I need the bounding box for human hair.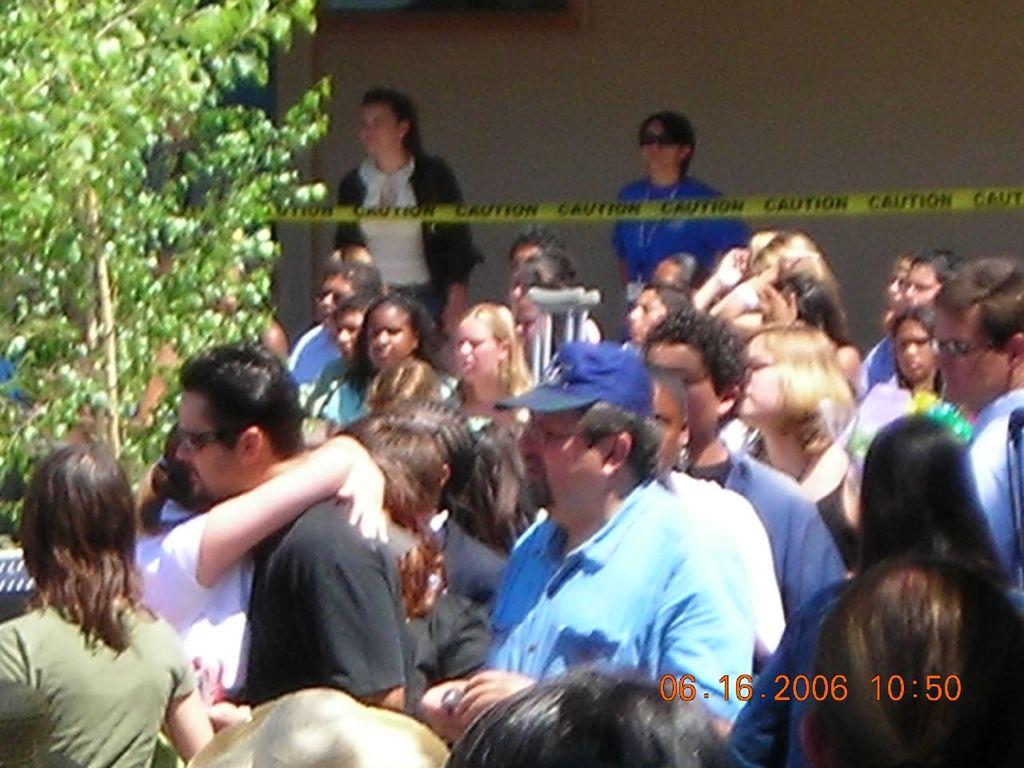
Here it is: {"x1": 649, "y1": 304, "x2": 751, "y2": 410}.
